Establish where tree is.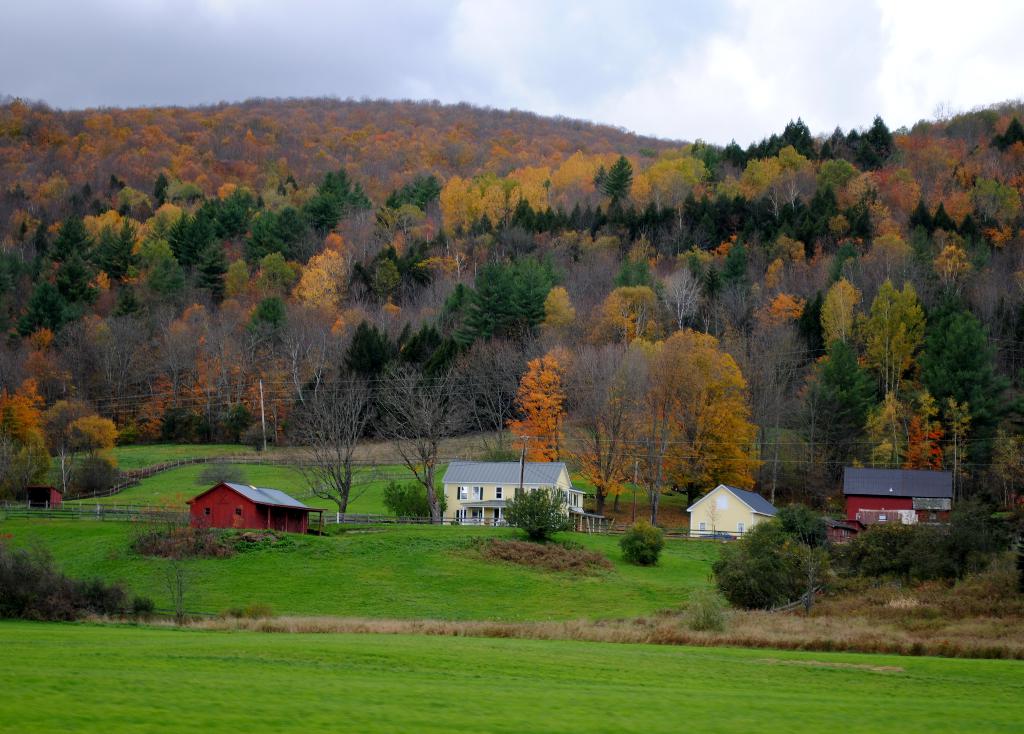
Established at l=594, t=304, r=761, b=514.
